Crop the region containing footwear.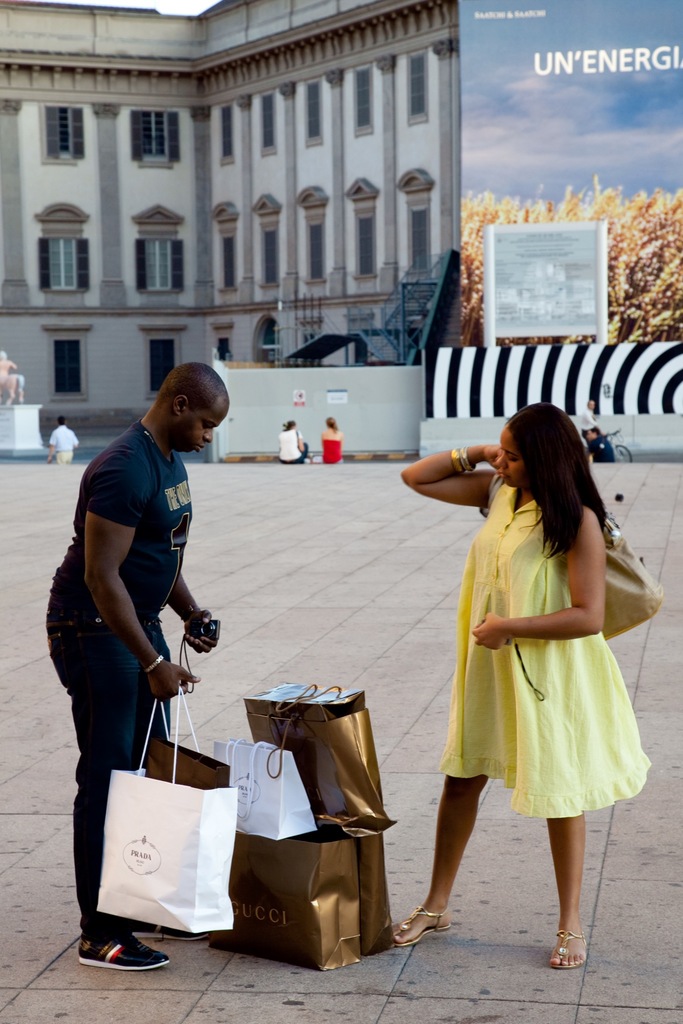
Crop region: box=[67, 932, 174, 966].
